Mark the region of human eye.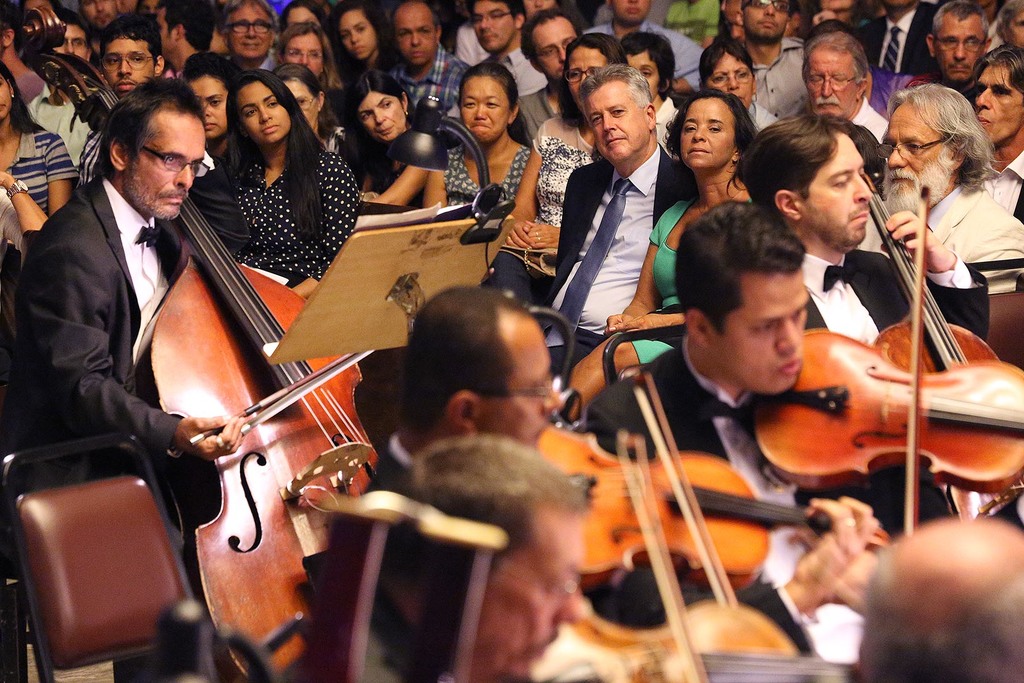
Region: rect(207, 98, 225, 108).
